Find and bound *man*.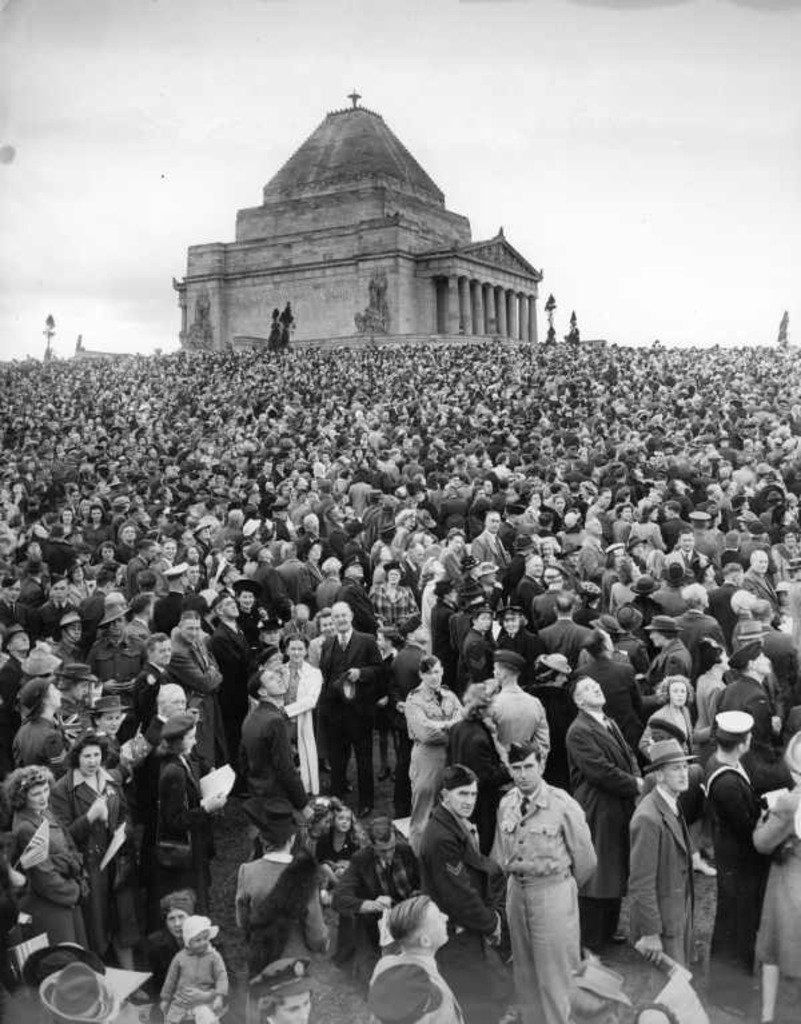
Bound: 622:738:704:984.
